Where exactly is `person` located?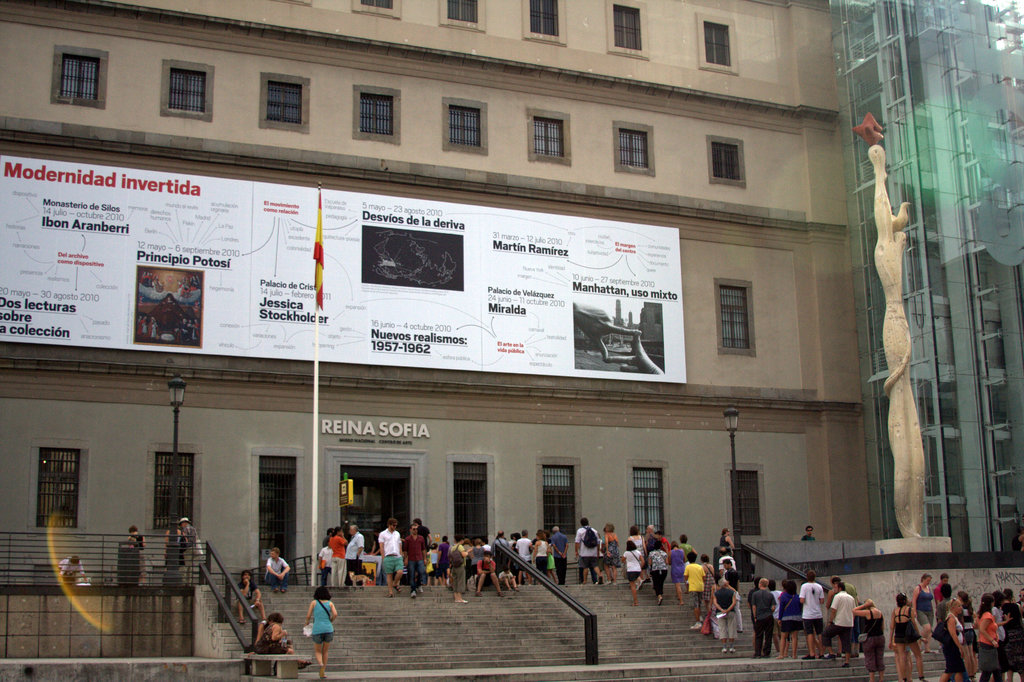
Its bounding box is Rect(723, 558, 741, 633).
